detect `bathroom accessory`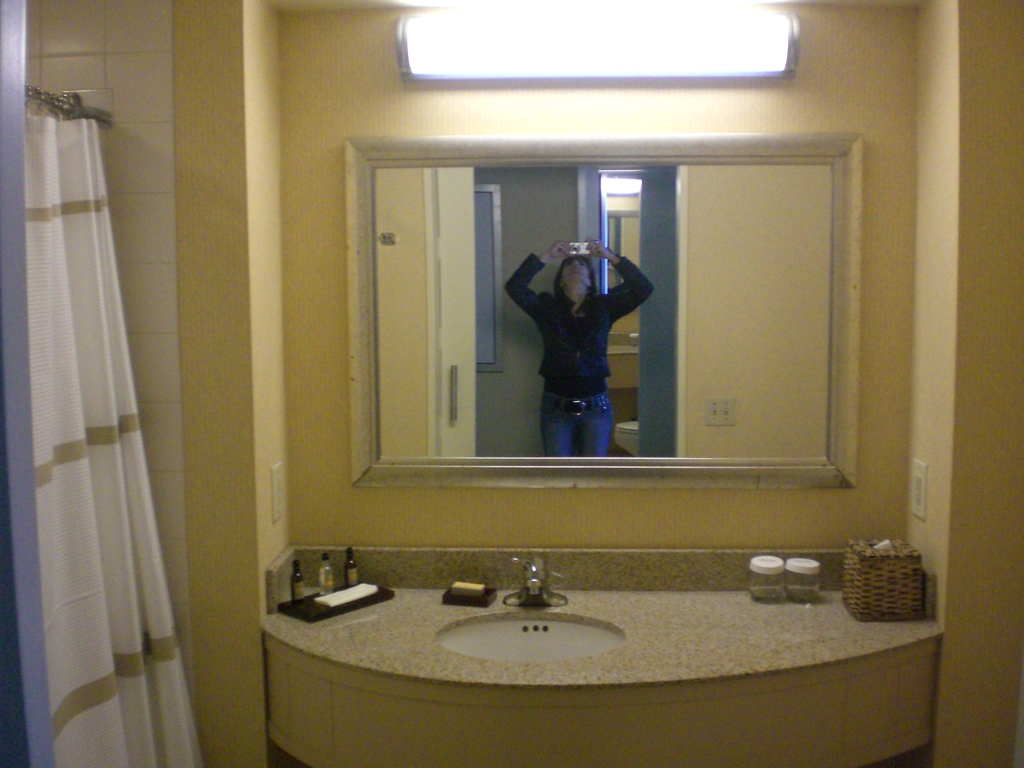
bbox=(508, 553, 604, 621)
